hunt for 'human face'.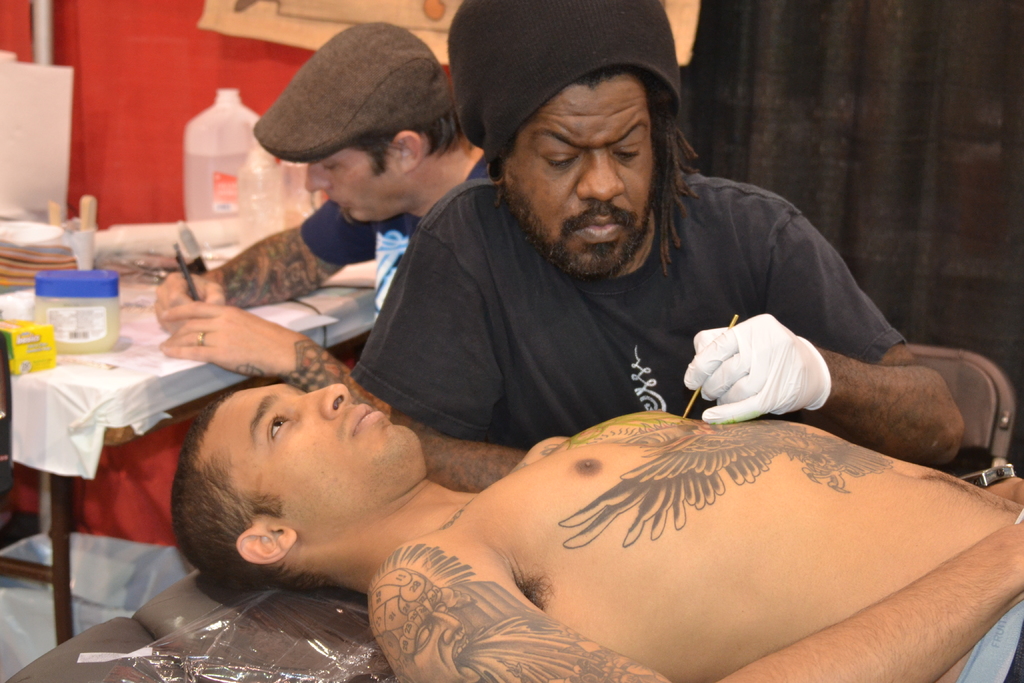
Hunted down at x1=506, y1=78, x2=654, y2=281.
